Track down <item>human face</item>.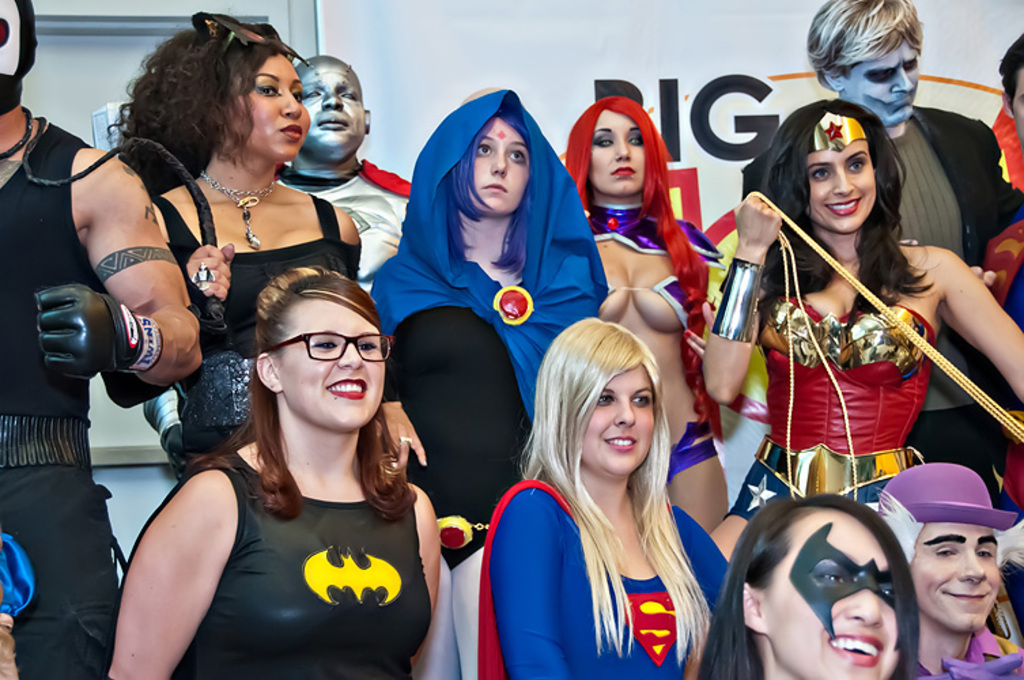
Tracked to <region>296, 64, 367, 166</region>.
